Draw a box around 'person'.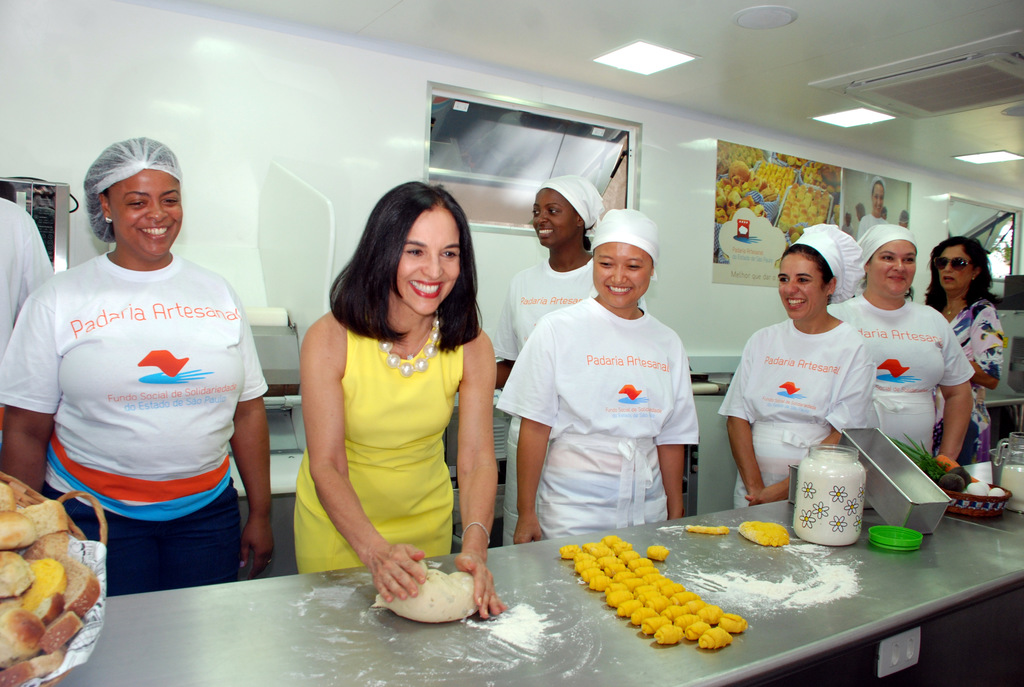
pyautogui.locateOnScreen(495, 177, 616, 547).
